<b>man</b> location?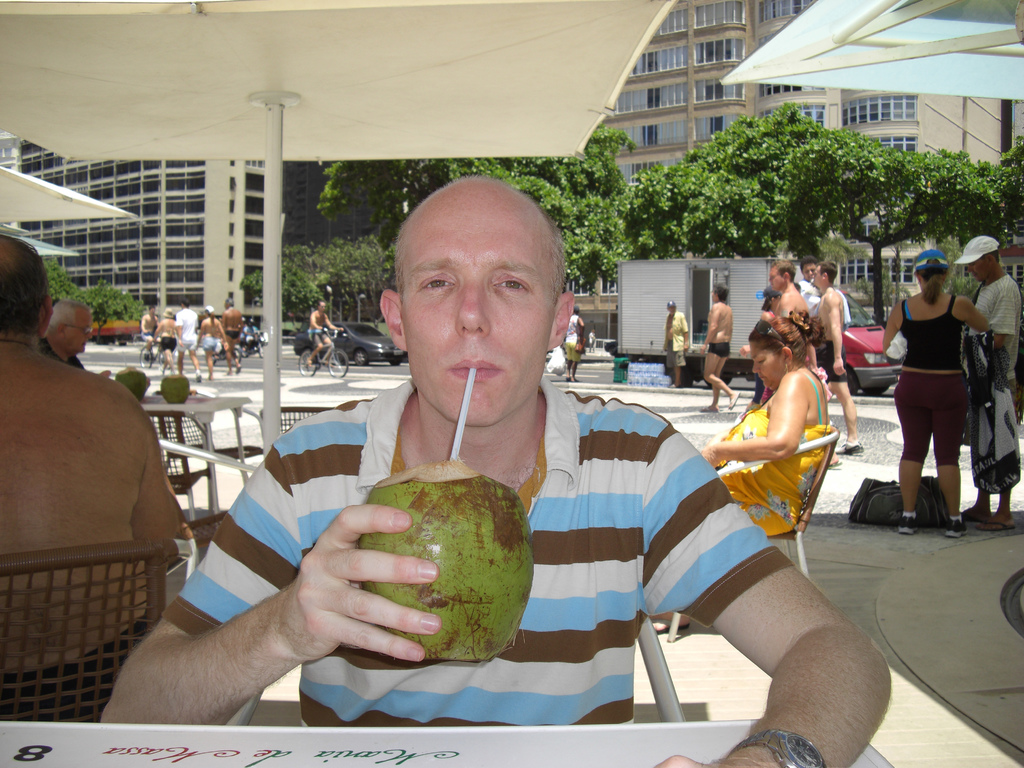
<region>140, 304, 160, 360</region>
